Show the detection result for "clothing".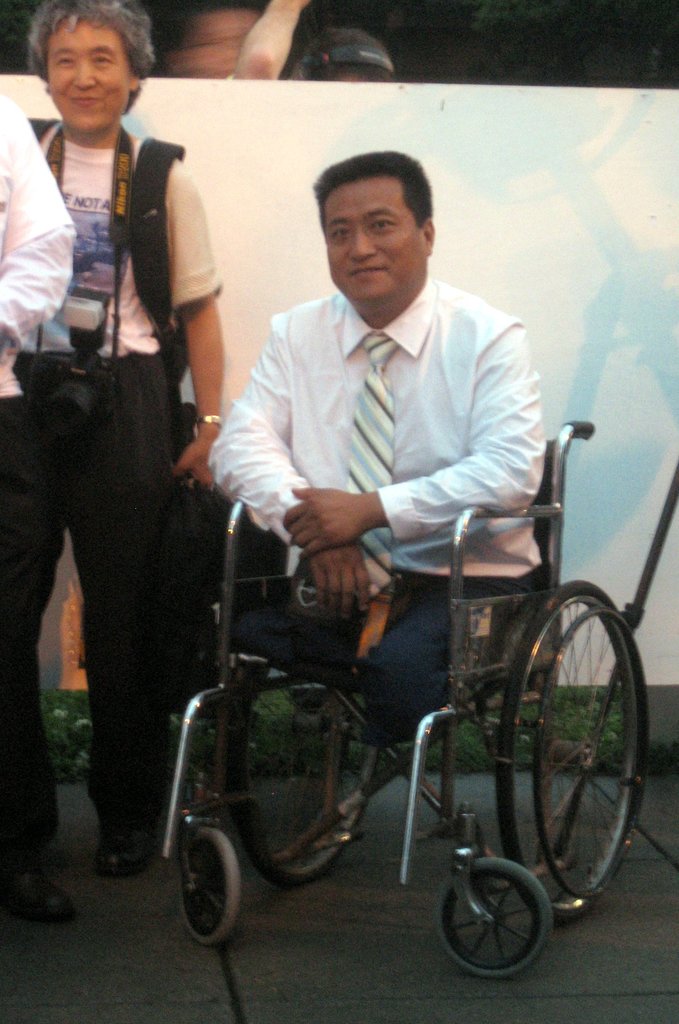
Rect(0, 116, 220, 863).
